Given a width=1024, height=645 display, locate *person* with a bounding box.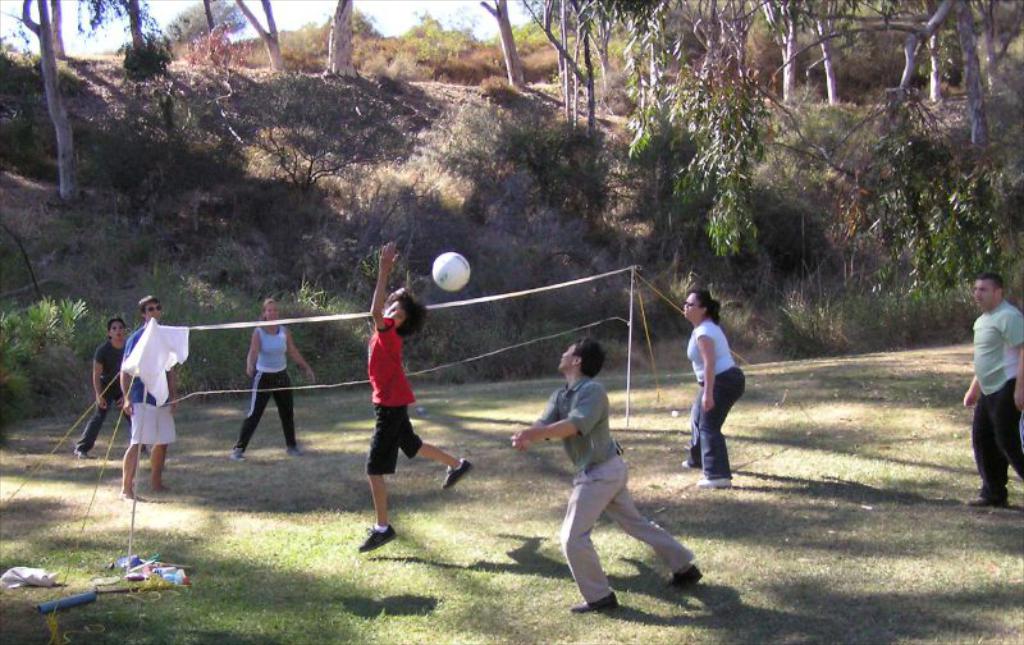
Located: bbox=(687, 293, 756, 498).
